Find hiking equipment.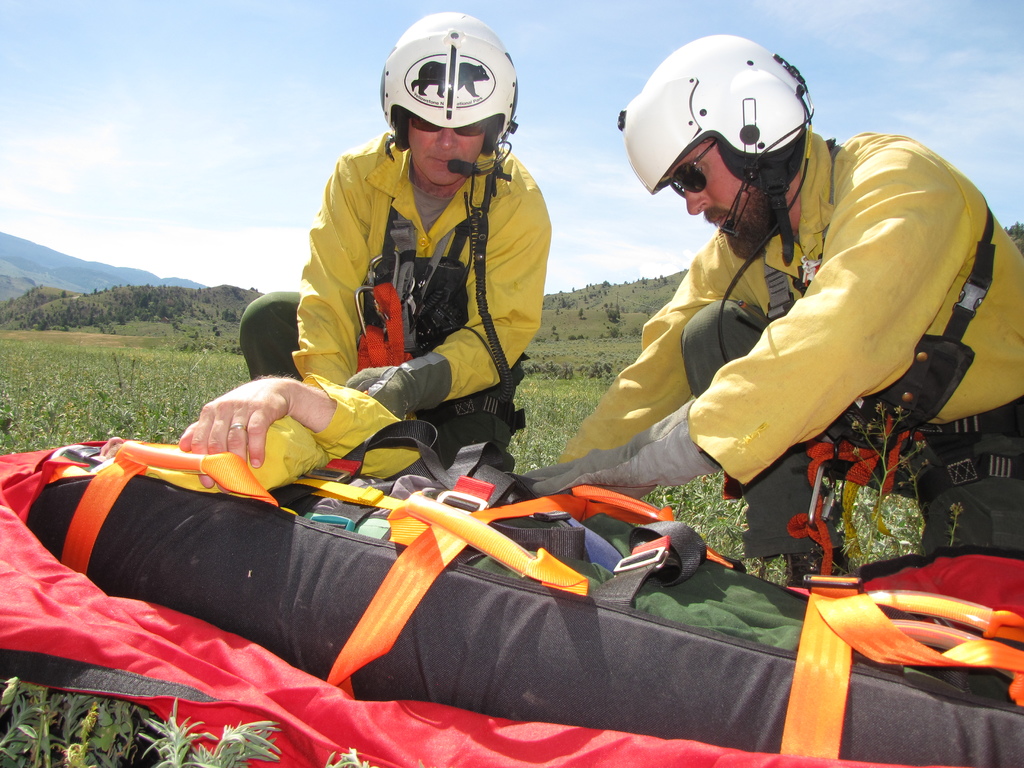
x1=378 y1=4 x2=524 y2=152.
